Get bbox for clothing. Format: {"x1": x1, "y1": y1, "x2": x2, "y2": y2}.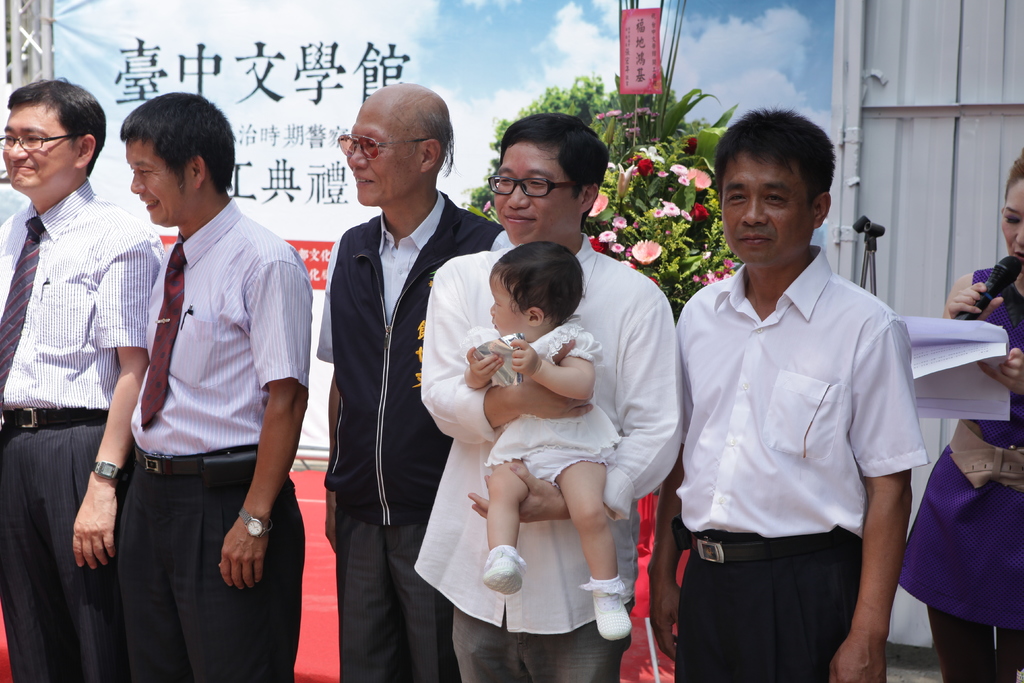
{"x1": 680, "y1": 269, "x2": 913, "y2": 682}.
